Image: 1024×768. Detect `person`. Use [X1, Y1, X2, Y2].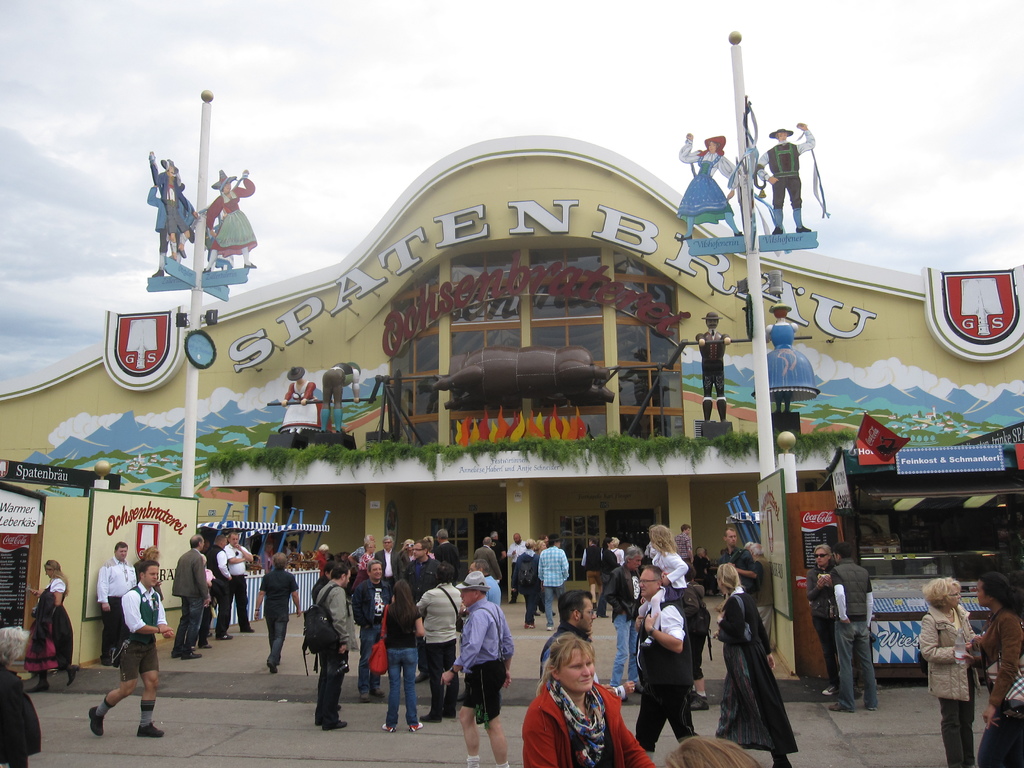
[714, 526, 762, 599].
